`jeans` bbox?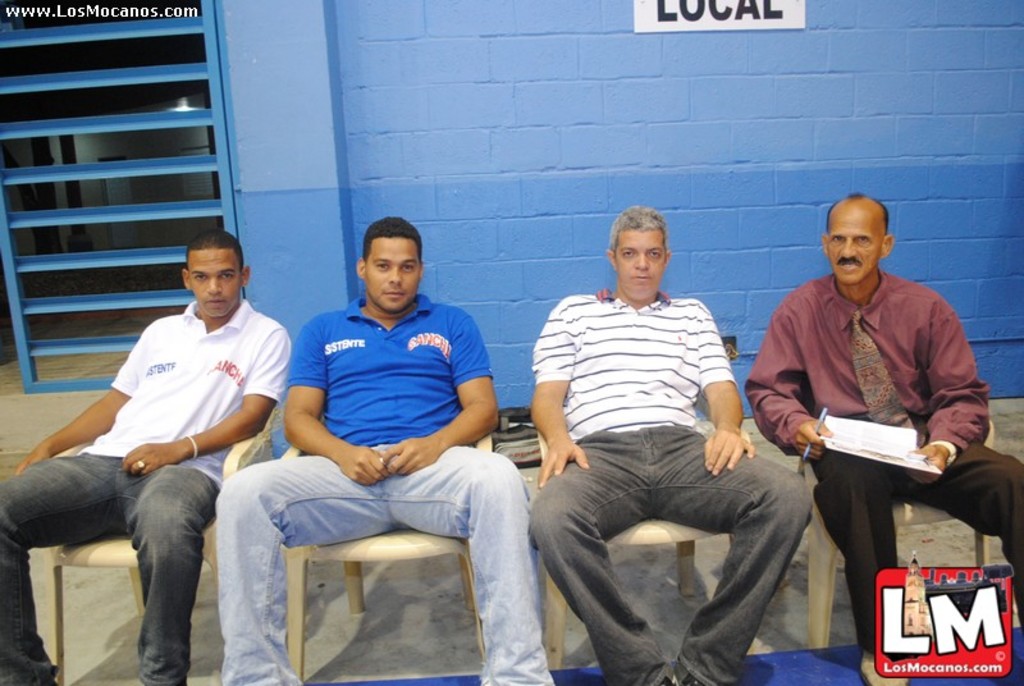
<box>0,453,219,685</box>
